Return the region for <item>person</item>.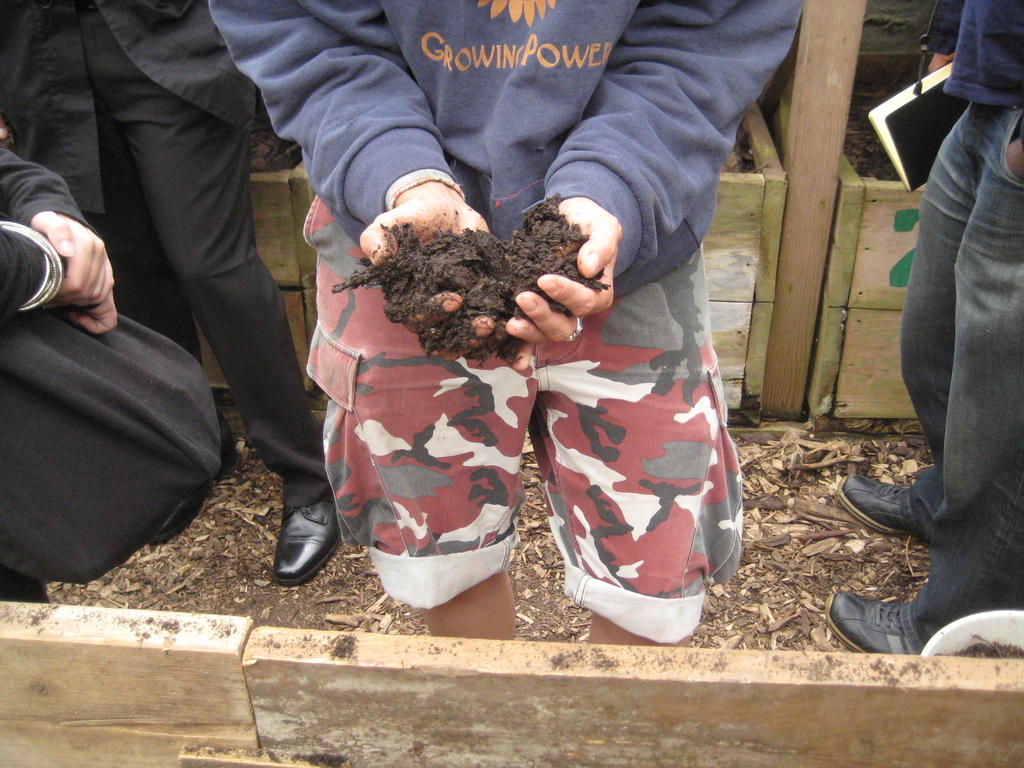
{"left": 0, "top": 132, "right": 229, "bottom": 585}.
